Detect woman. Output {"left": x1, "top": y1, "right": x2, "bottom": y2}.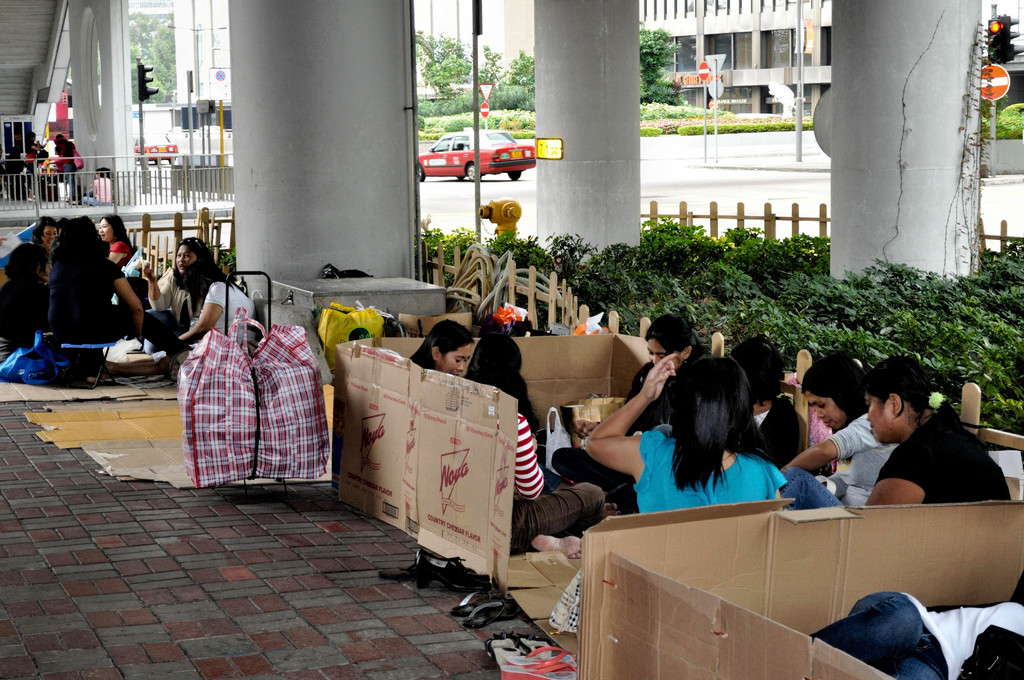
{"left": 406, "top": 321, "right": 472, "bottom": 371}.
